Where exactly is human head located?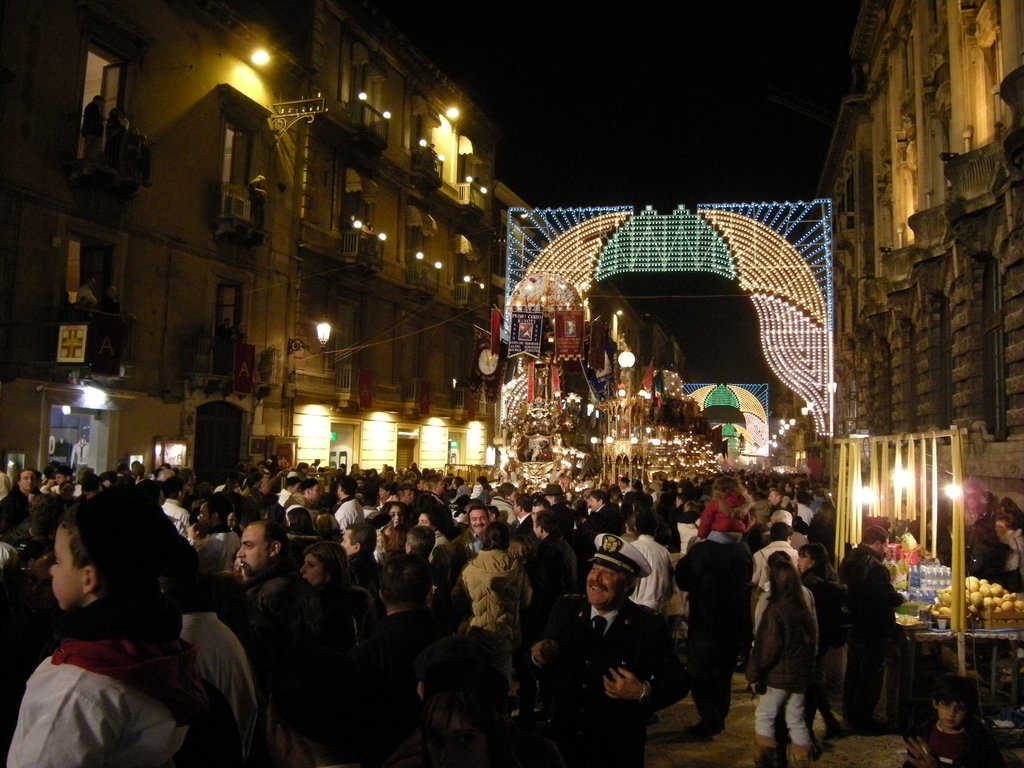
Its bounding box is l=771, t=510, r=792, b=522.
